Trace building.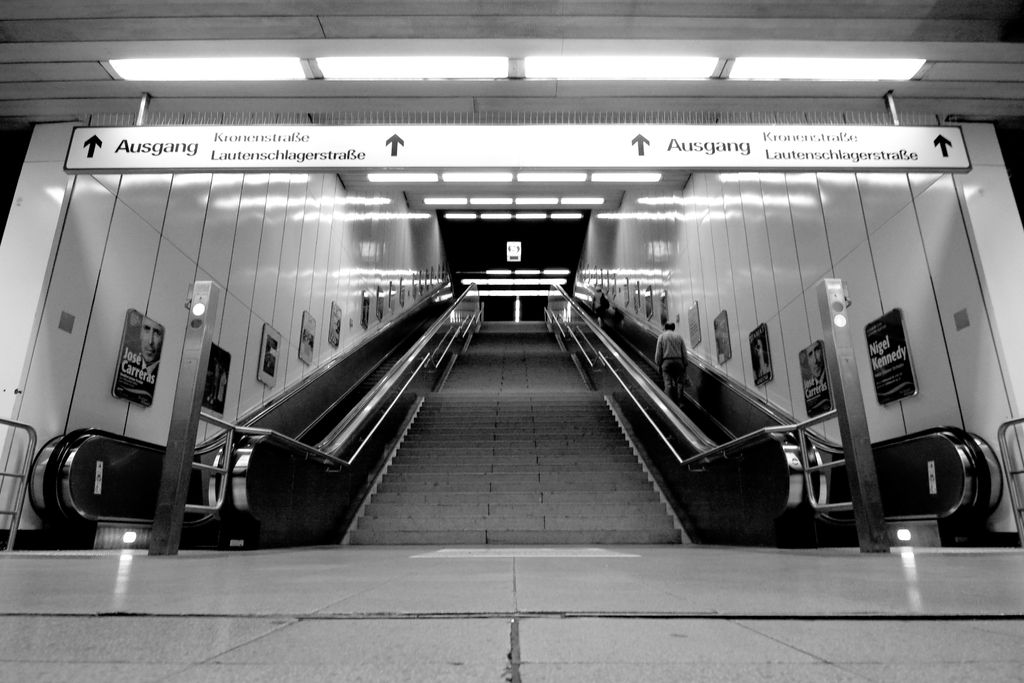
Traced to {"left": 0, "top": 0, "right": 1022, "bottom": 682}.
